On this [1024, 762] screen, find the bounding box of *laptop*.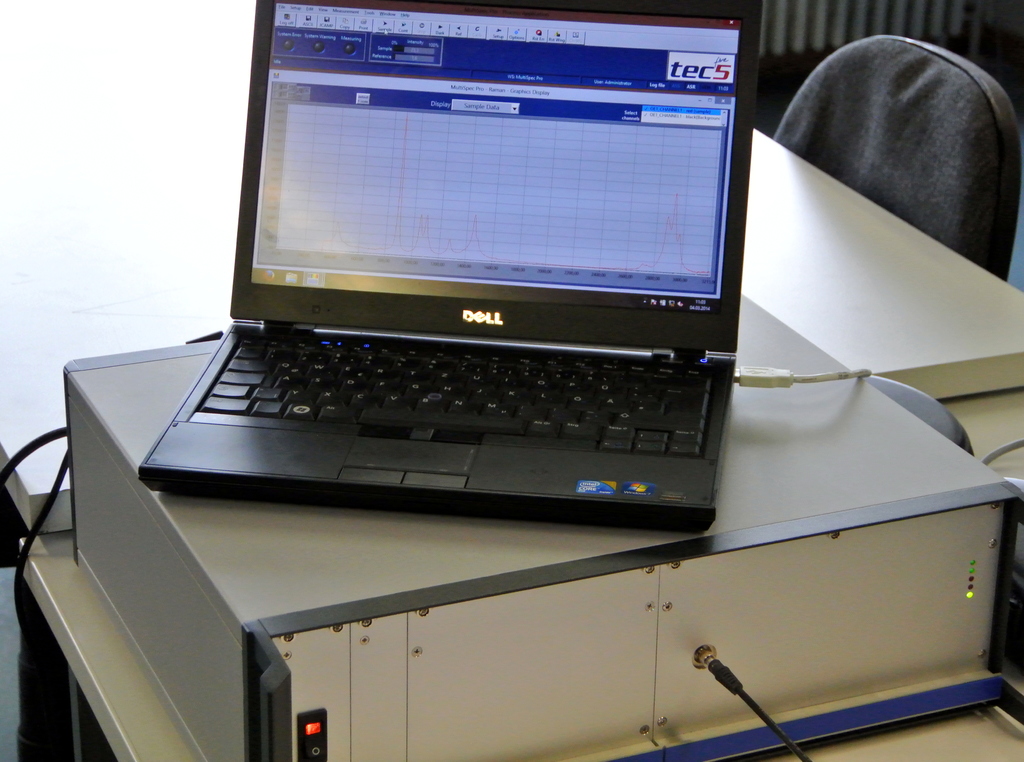
Bounding box: 140, 1, 756, 534.
